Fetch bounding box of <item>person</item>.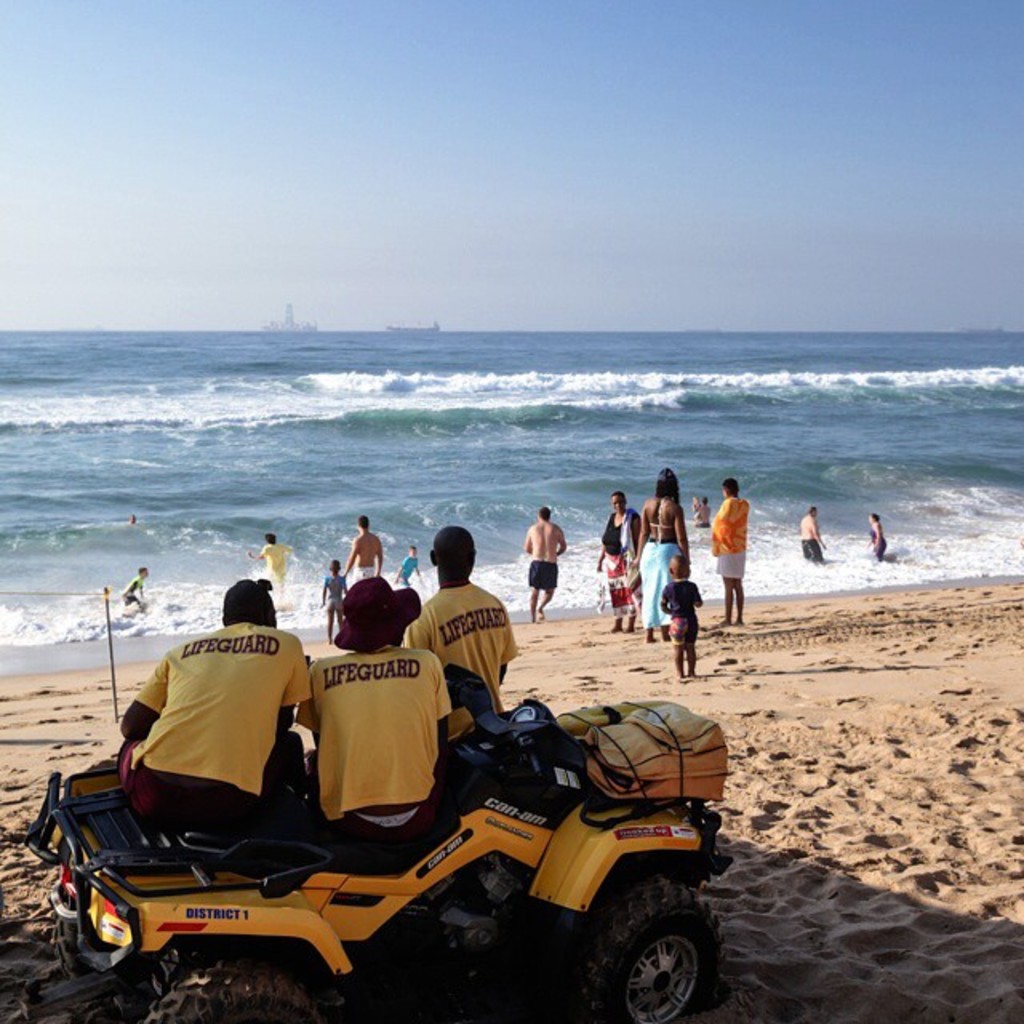
Bbox: (x1=661, y1=550, x2=704, y2=686).
